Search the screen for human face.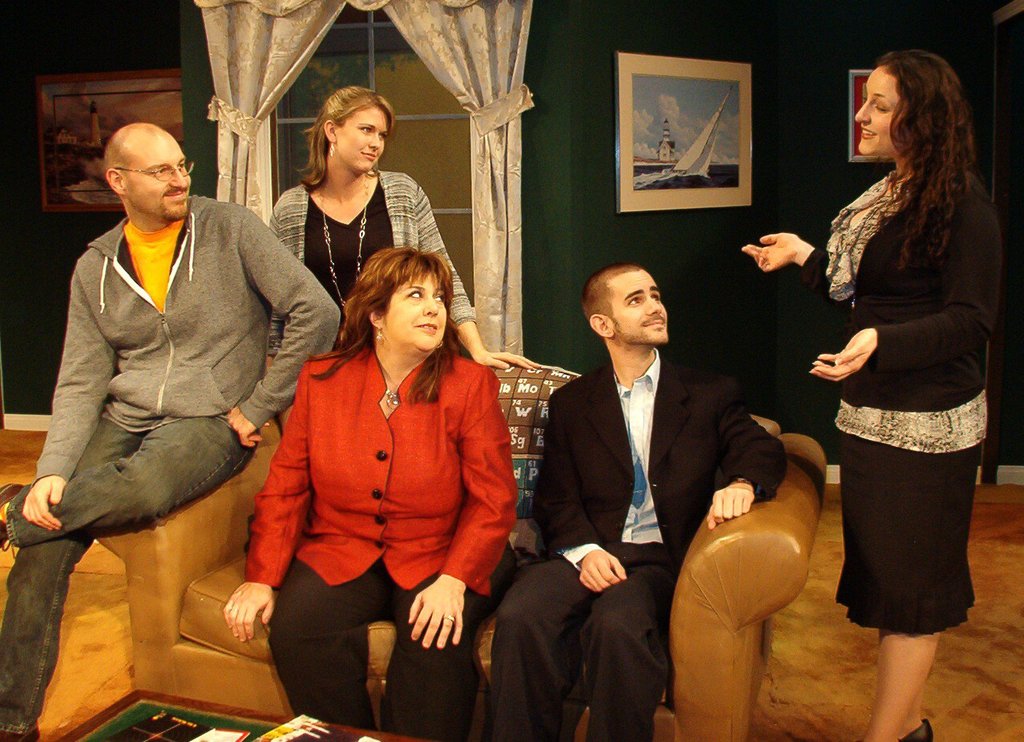
Found at (left=125, top=136, right=192, bottom=221).
